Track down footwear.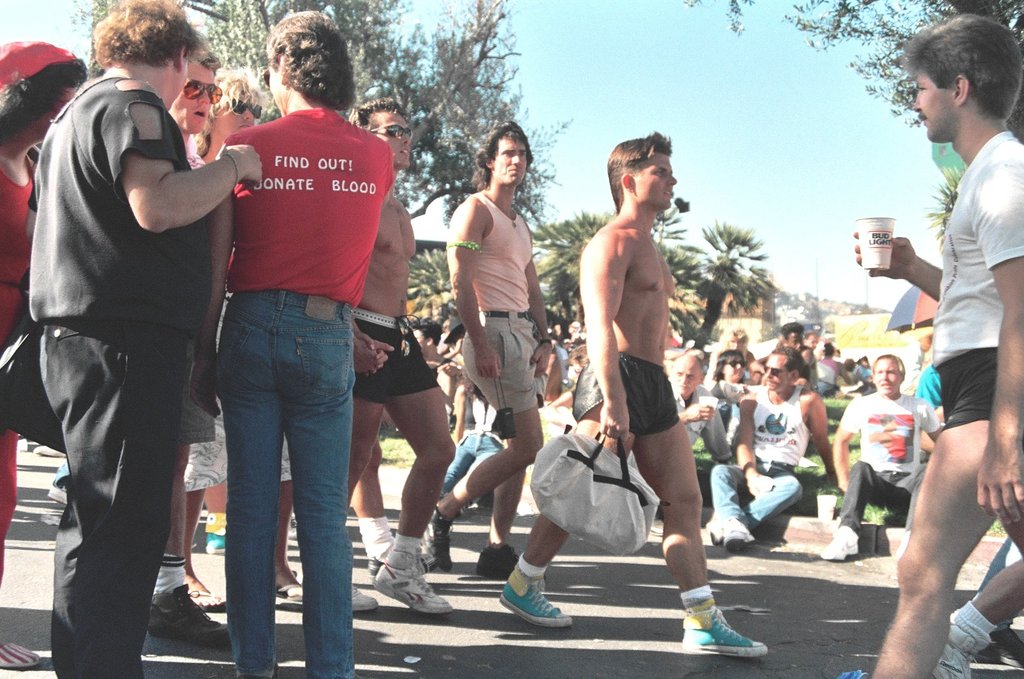
Tracked to (934, 623, 991, 678).
